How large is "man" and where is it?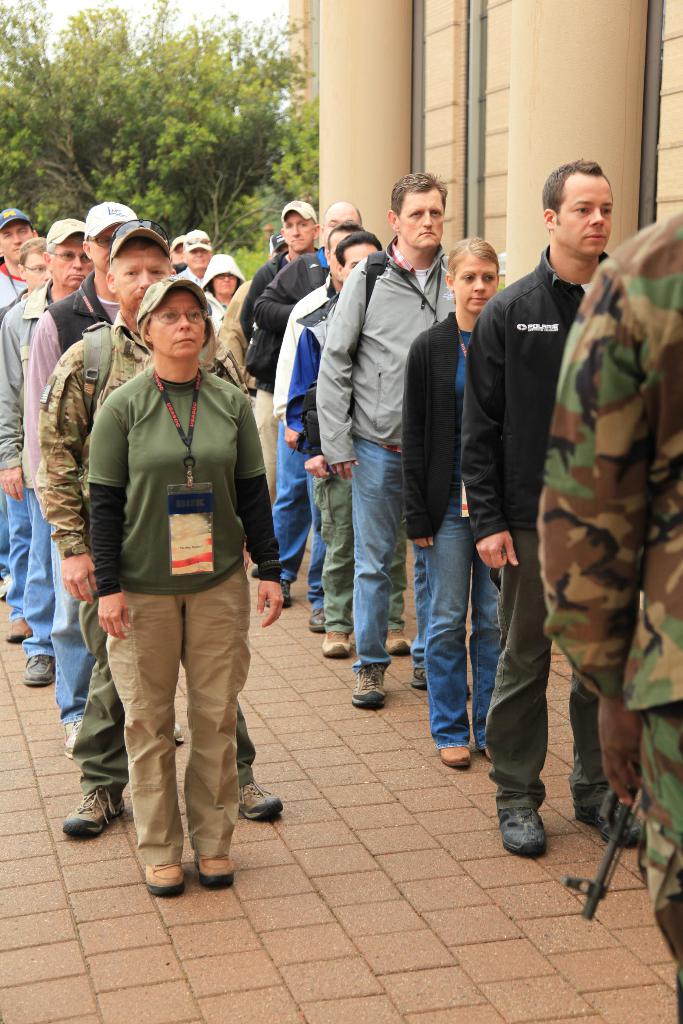
Bounding box: box(272, 214, 361, 632).
